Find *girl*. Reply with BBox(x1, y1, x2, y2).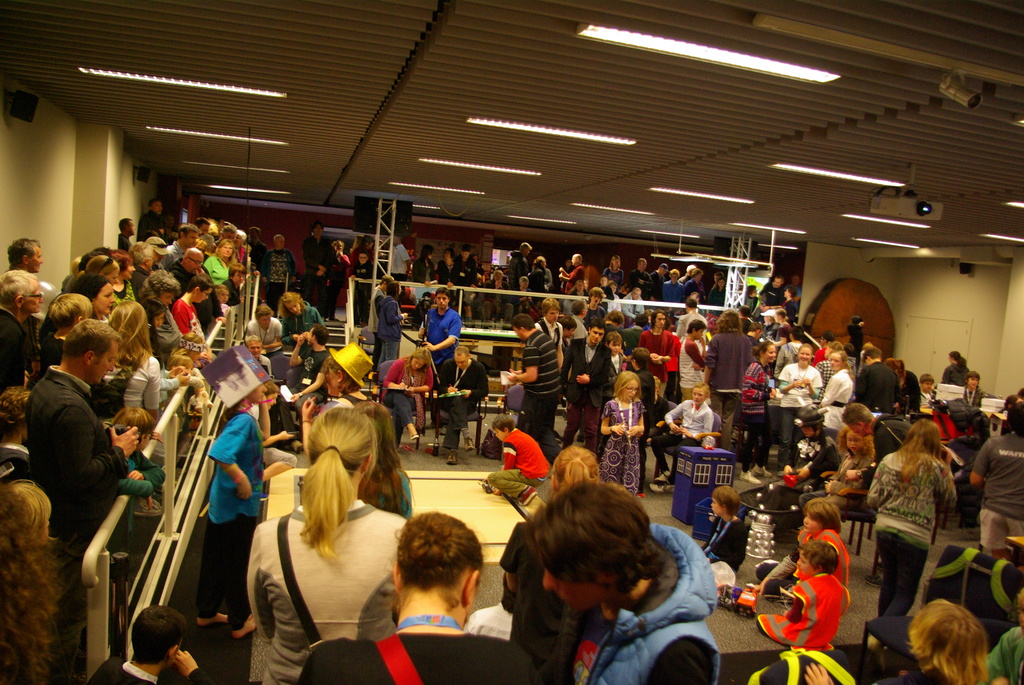
BBox(277, 290, 327, 333).
